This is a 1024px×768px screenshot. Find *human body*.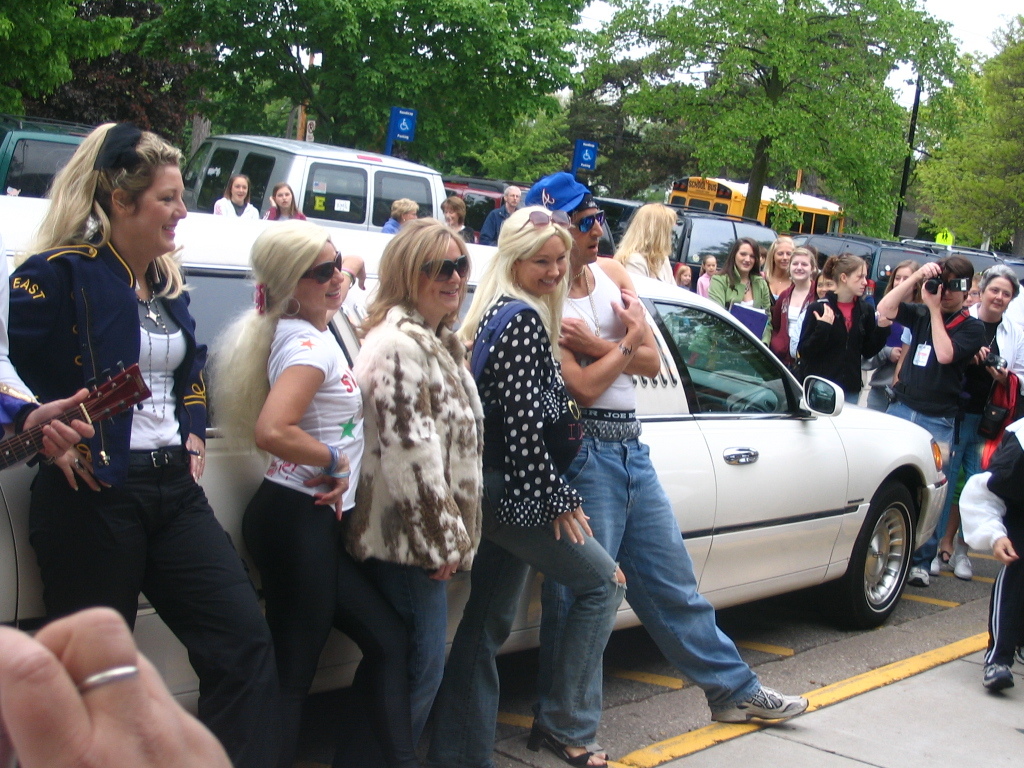
Bounding box: [x1=4, y1=235, x2=272, y2=767].
